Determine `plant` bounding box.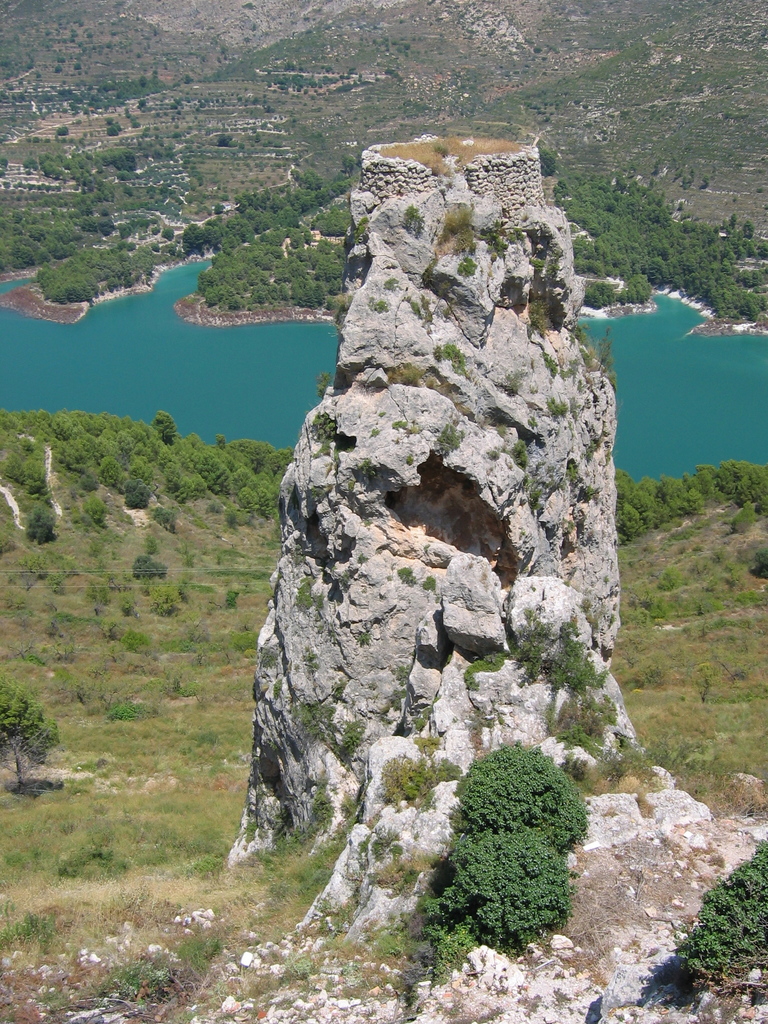
Determined: 116 629 150 652.
